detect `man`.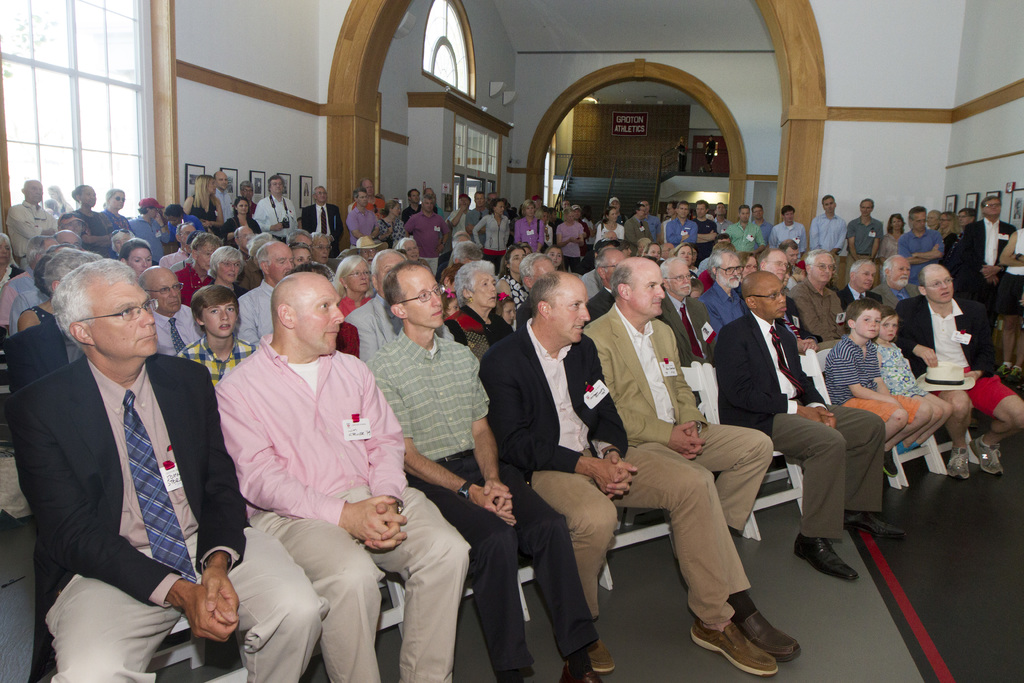
Detected at {"x1": 728, "y1": 203, "x2": 767, "y2": 257}.
